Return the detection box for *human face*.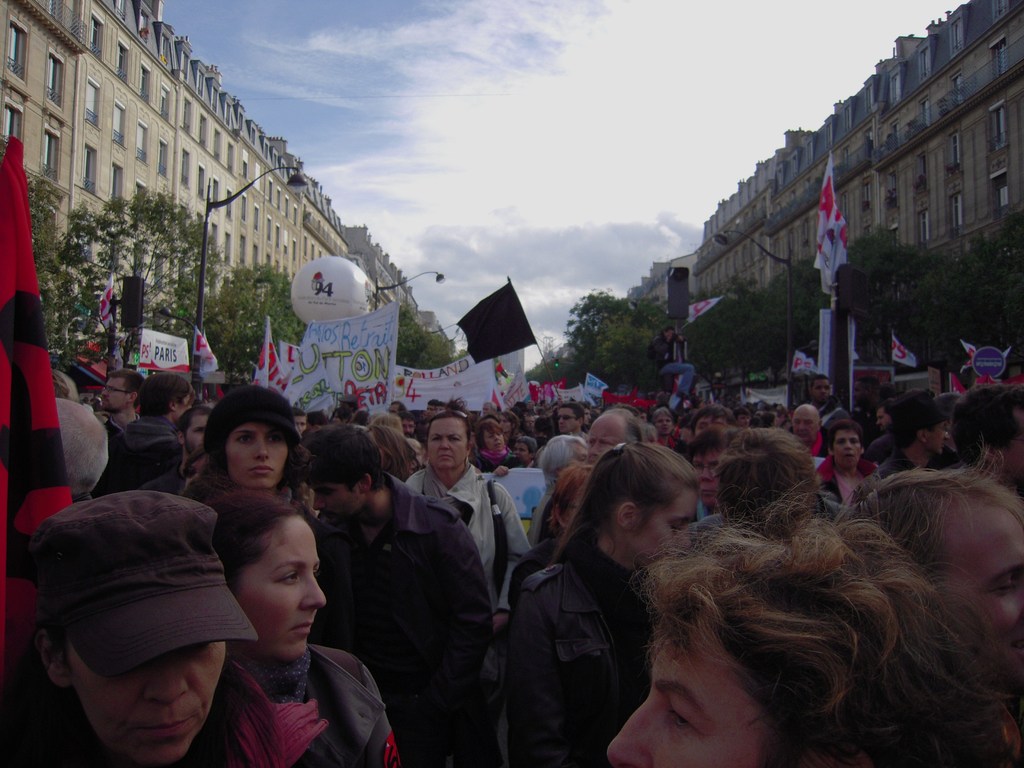
<region>925, 422, 947, 452</region>.
